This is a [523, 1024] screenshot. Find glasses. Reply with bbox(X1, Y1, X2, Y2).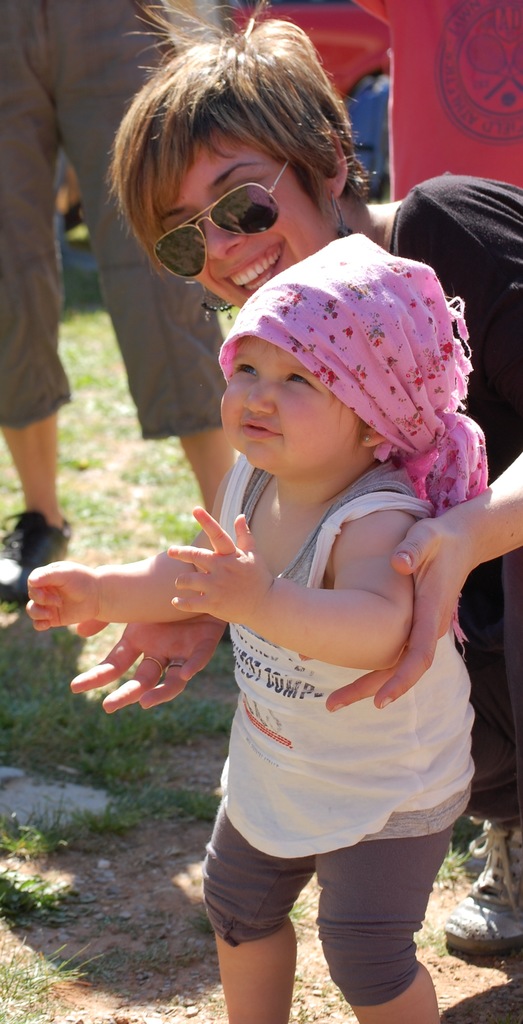
bbox(154, 149, 296, 282).
